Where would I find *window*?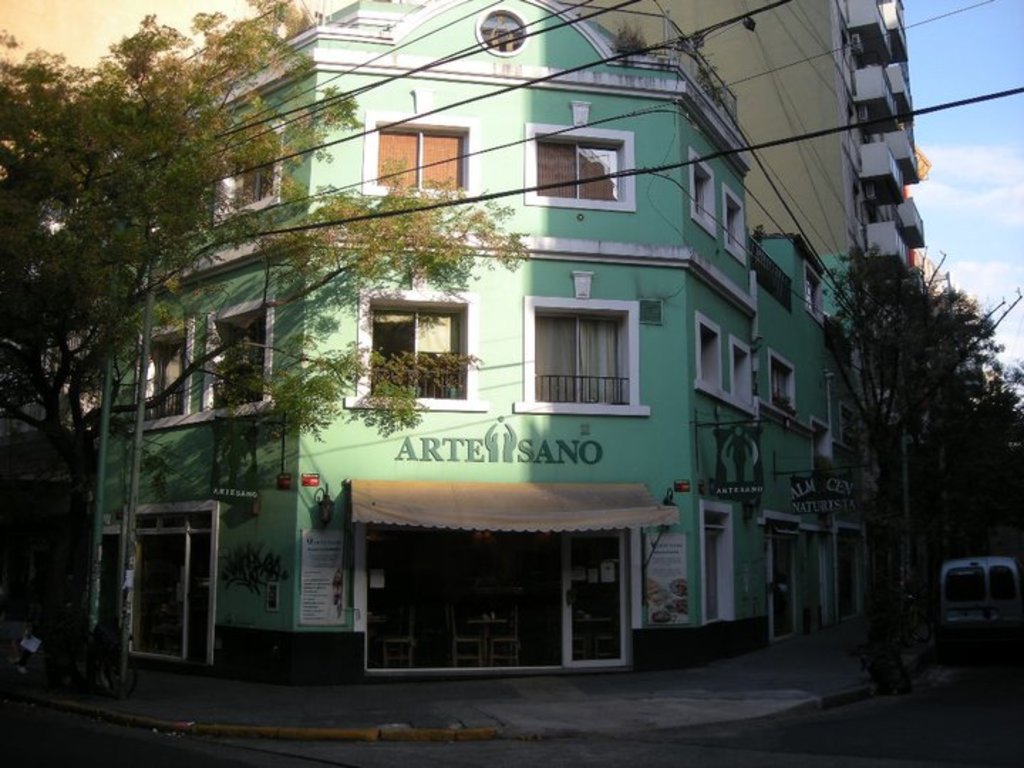
At (725,334,755,412).
